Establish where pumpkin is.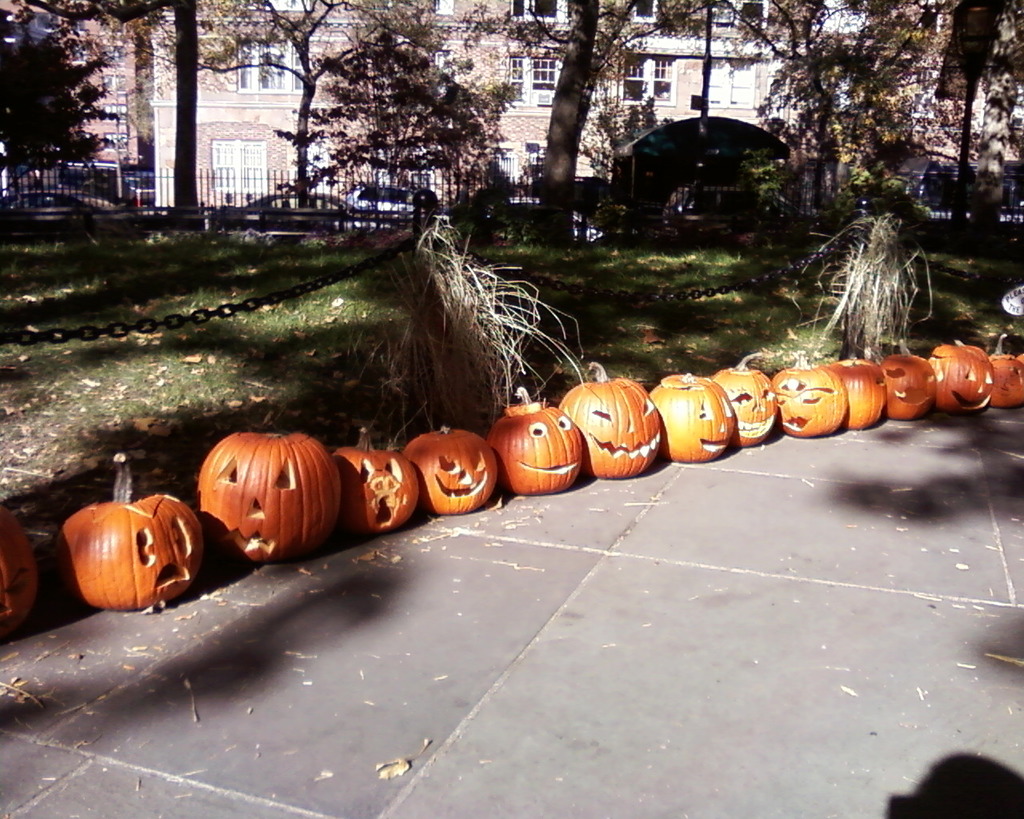
Established at <region>834, 354, 886, 428</region>.
